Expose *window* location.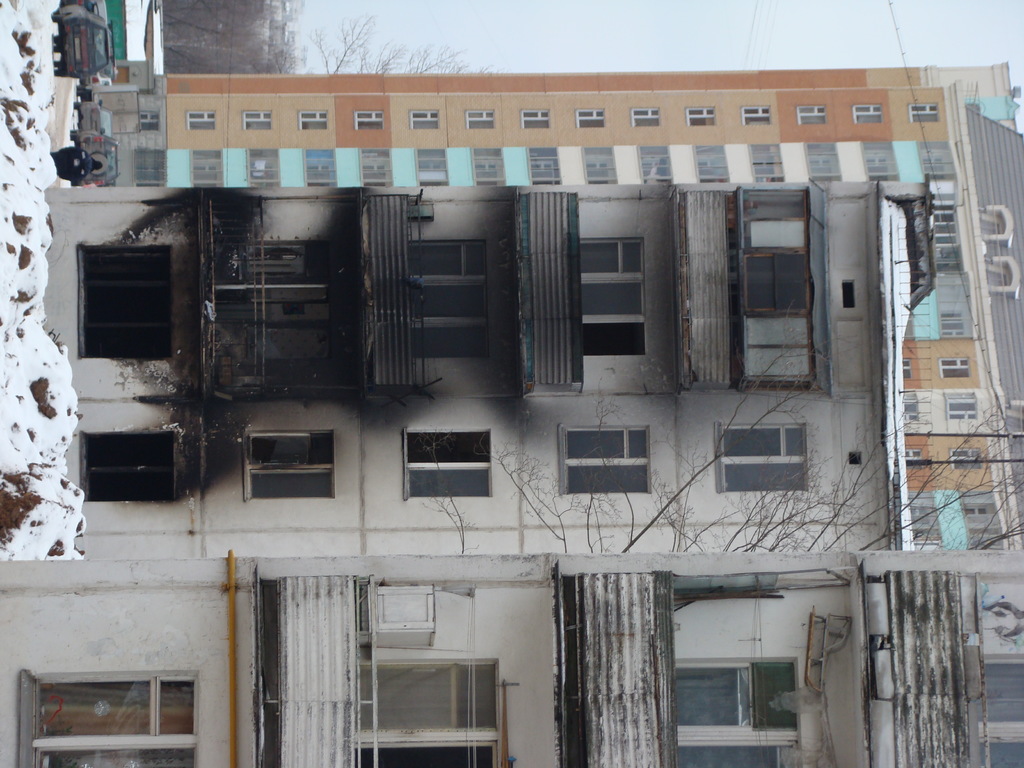
Exposed at x1=248 y1=148 x2=279 y2=185.
